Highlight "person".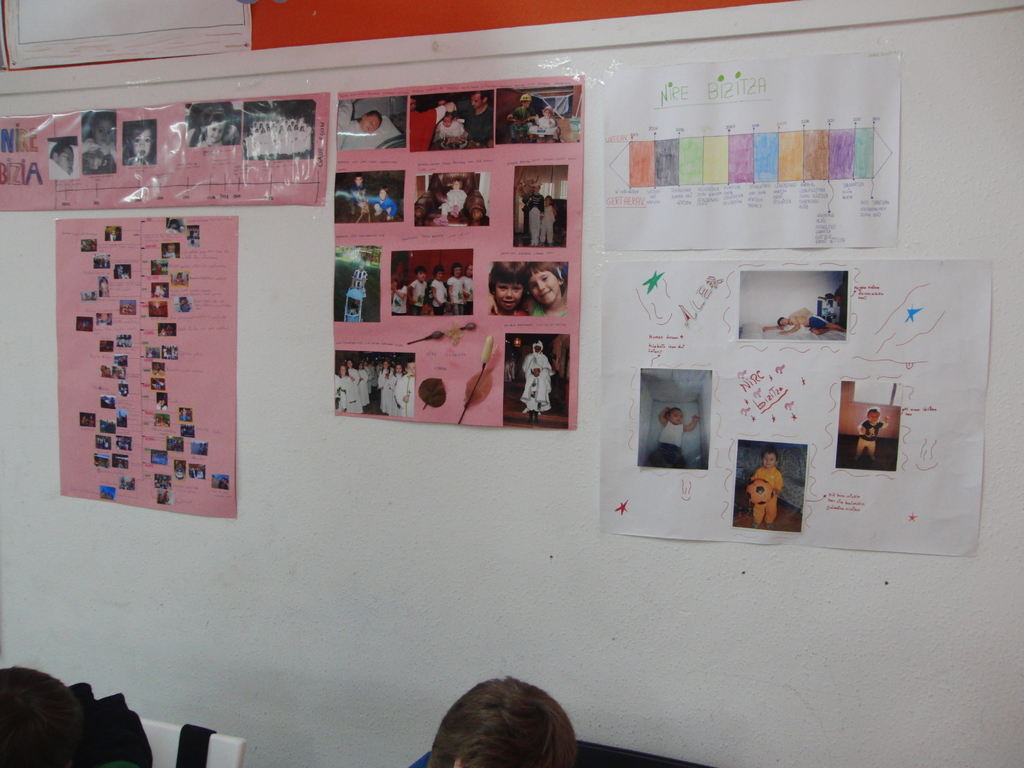
Highlighted region: 524/256/572/314.
